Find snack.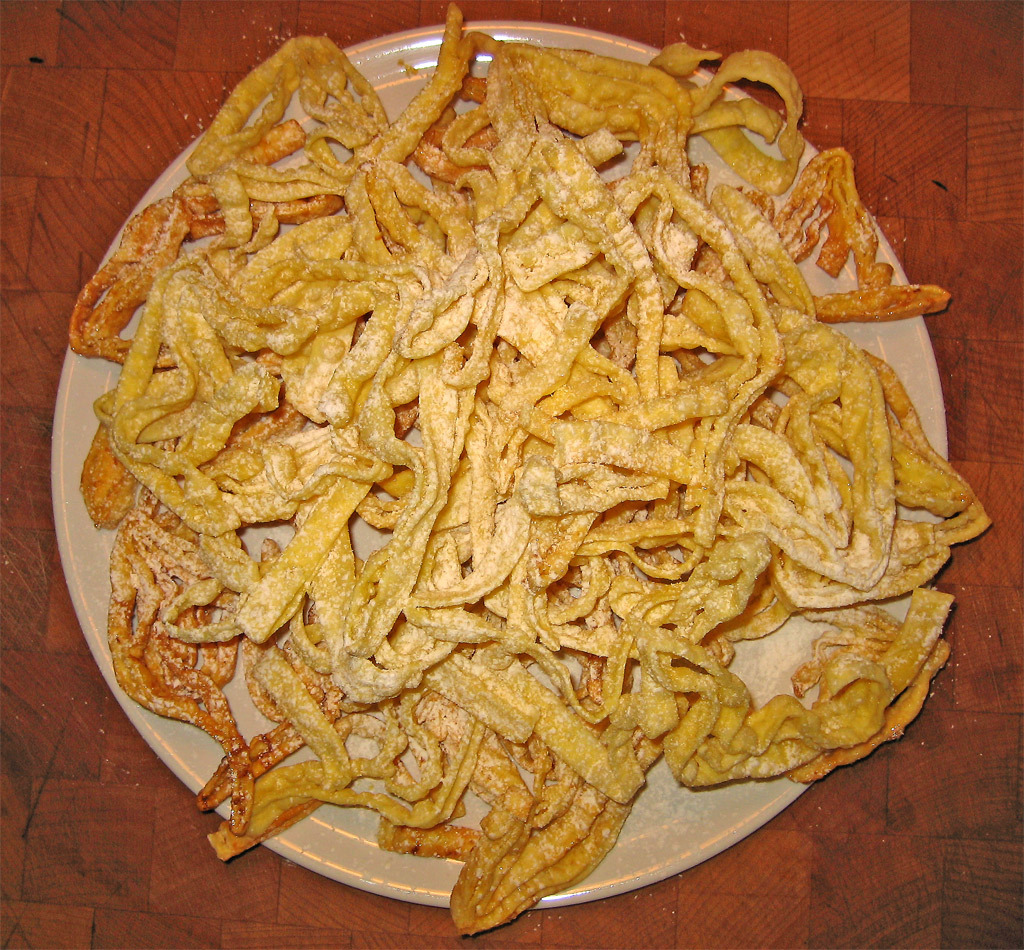
pyautogui.locateOnScreen(139, 143, 947, 776).
